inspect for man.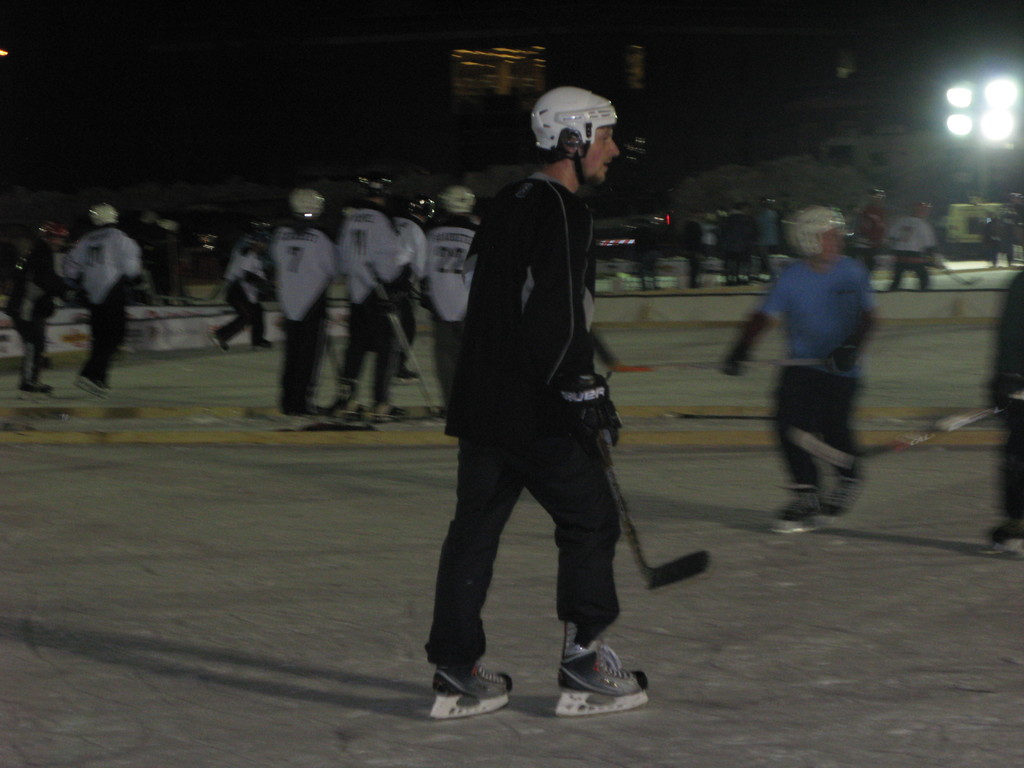
Inspection: BBox(355, 176, 424, 401).
